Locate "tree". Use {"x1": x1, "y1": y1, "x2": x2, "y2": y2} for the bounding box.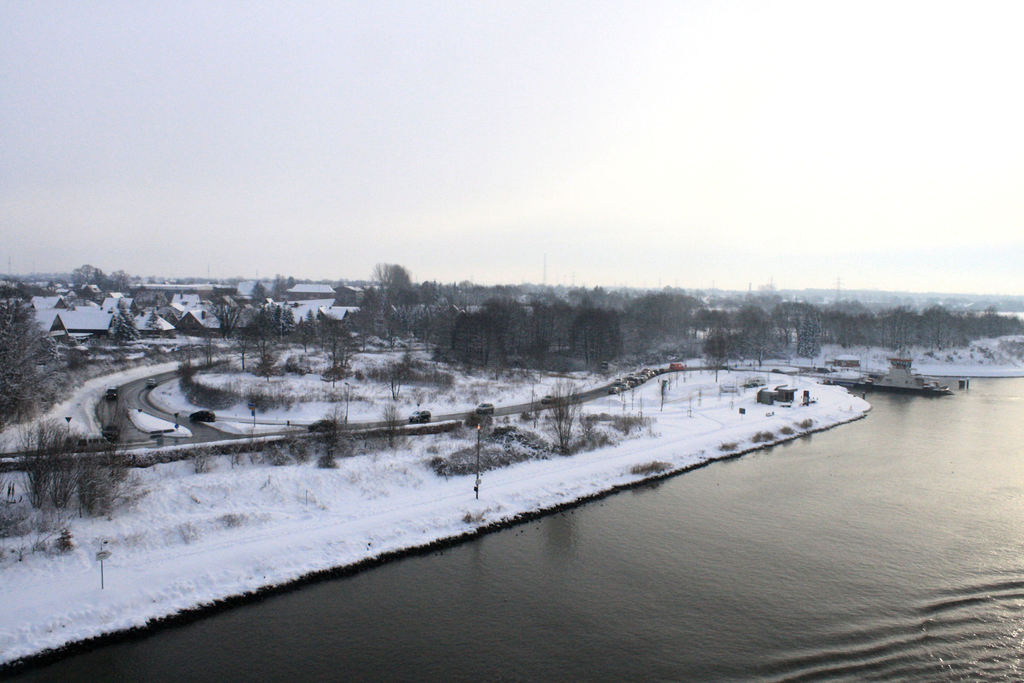
{"x1": 609, "y1": 284, "x2": 714, "y2": 365}.
